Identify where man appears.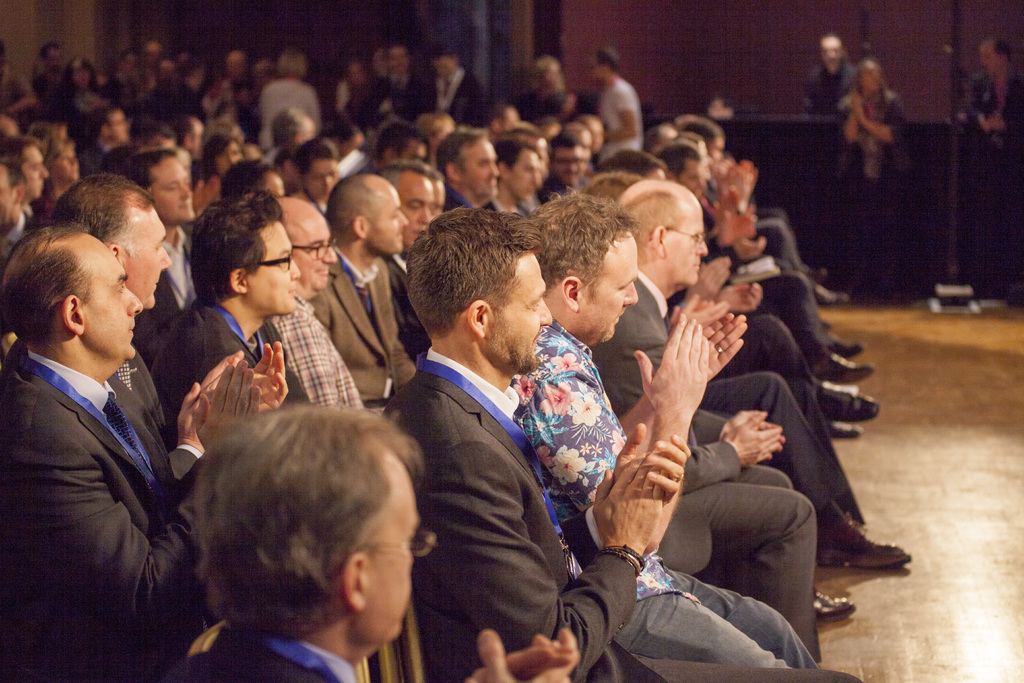
Appears at box=[563, 122, 589, 143].
